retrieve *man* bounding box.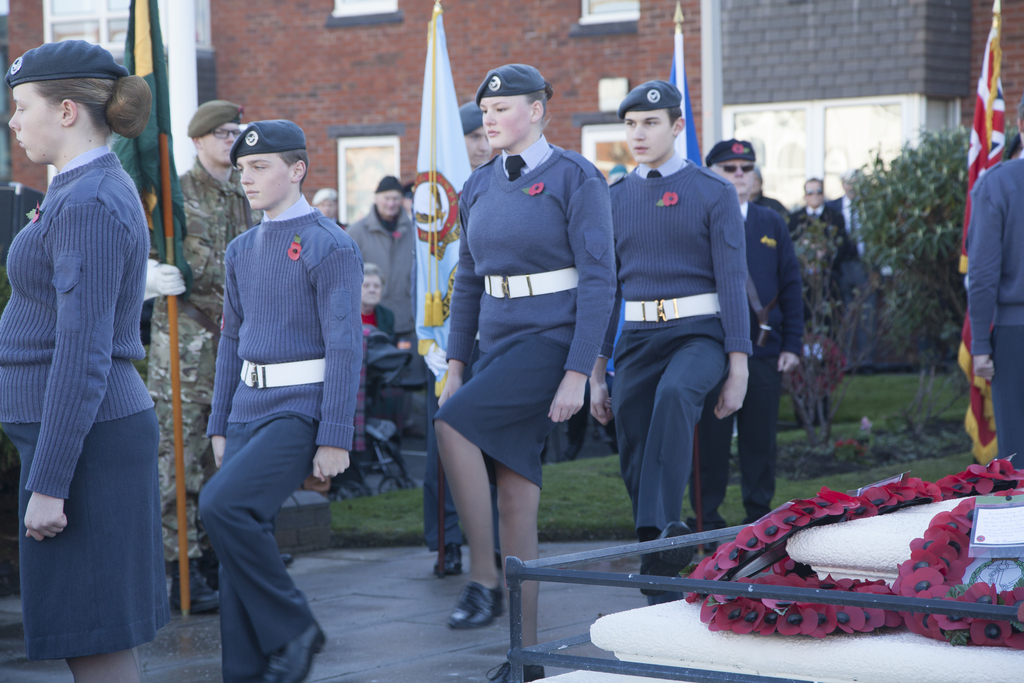
Bounding box: locate(342, 165, 421, 374).
